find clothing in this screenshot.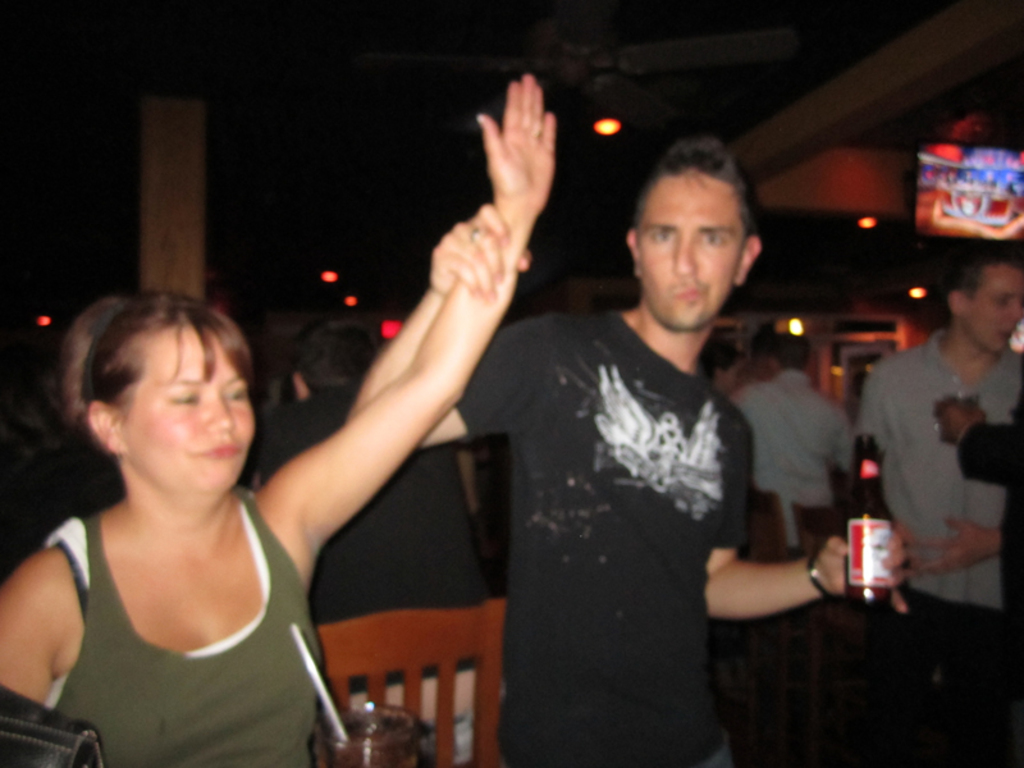
The bounding box for clothing is bbox=(243, 381, 492, 626).
